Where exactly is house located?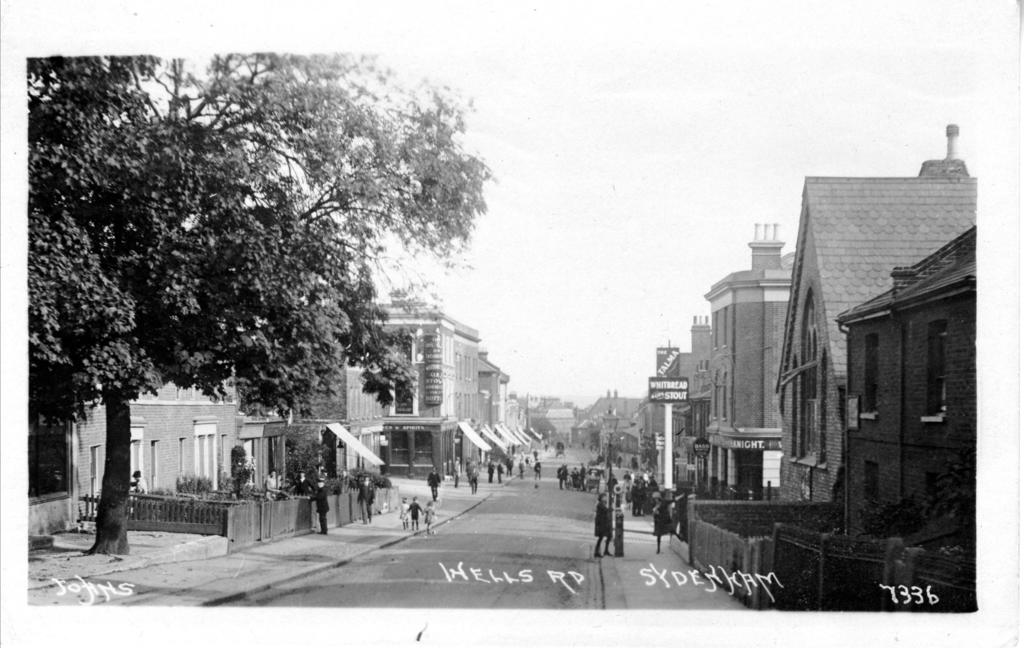
Its bounding box is l=499, t=373, r=522, b=469.
